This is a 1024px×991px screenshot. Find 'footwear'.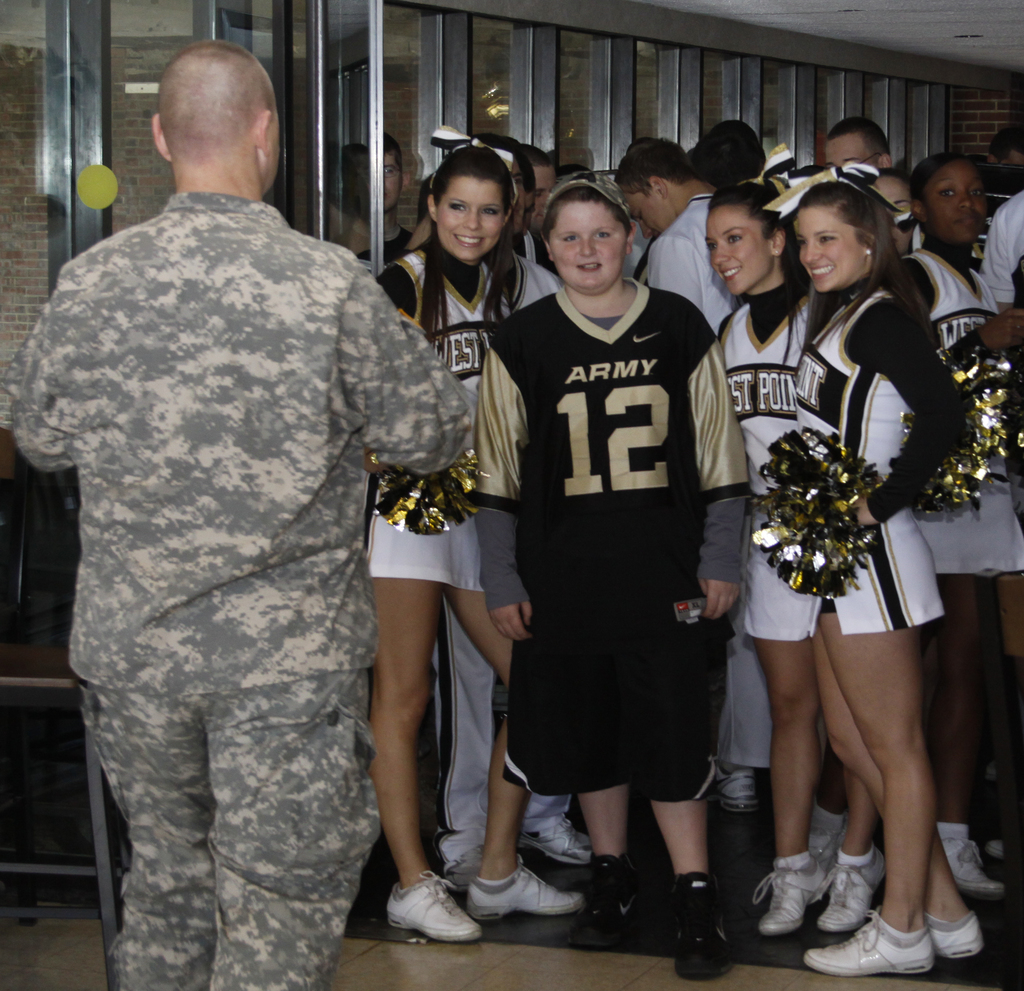
Bounding box: <region>801, 905, 935, 978</region>.
